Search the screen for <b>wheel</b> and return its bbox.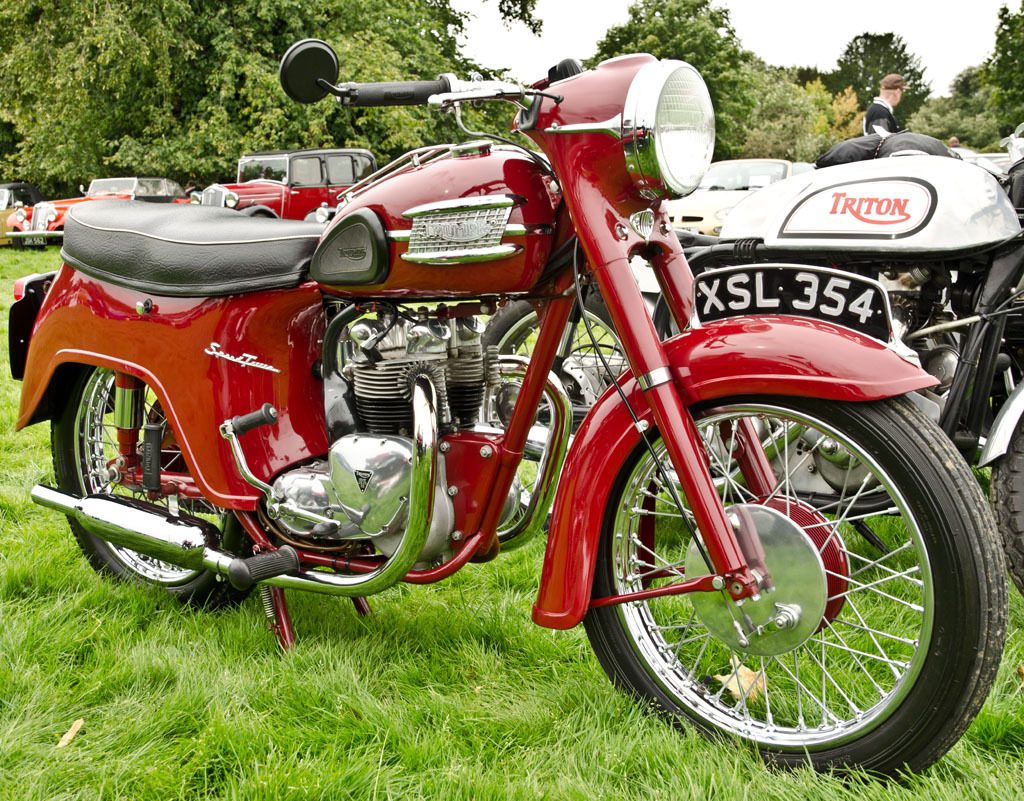
Found: bbox=(51, 361, 260, 623).
